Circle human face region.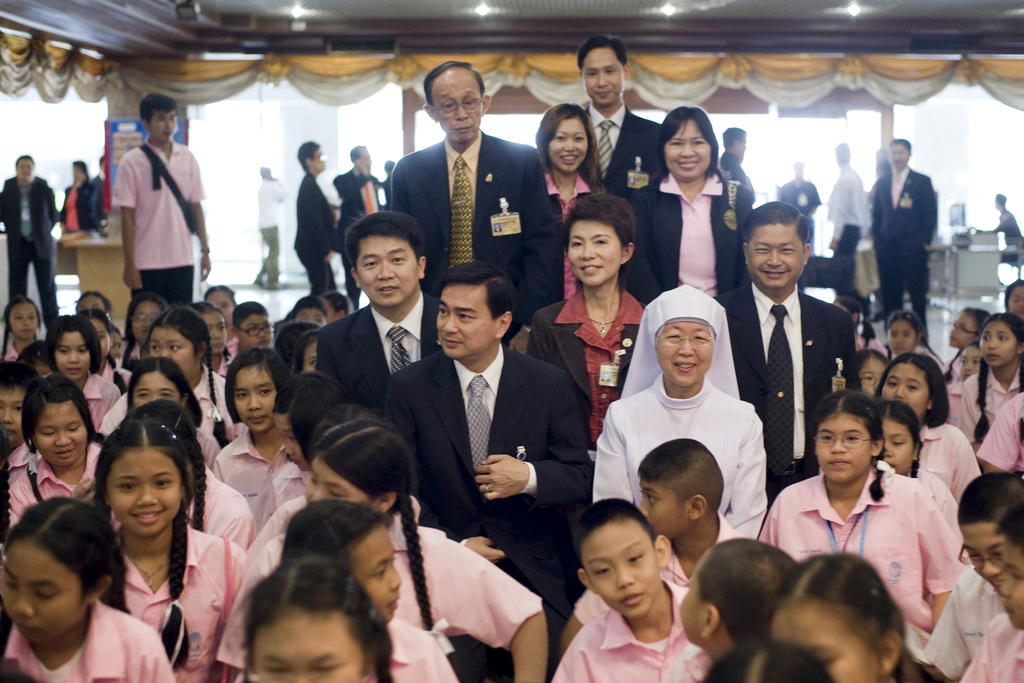
Region: <box>659,322,712,385</box>.
